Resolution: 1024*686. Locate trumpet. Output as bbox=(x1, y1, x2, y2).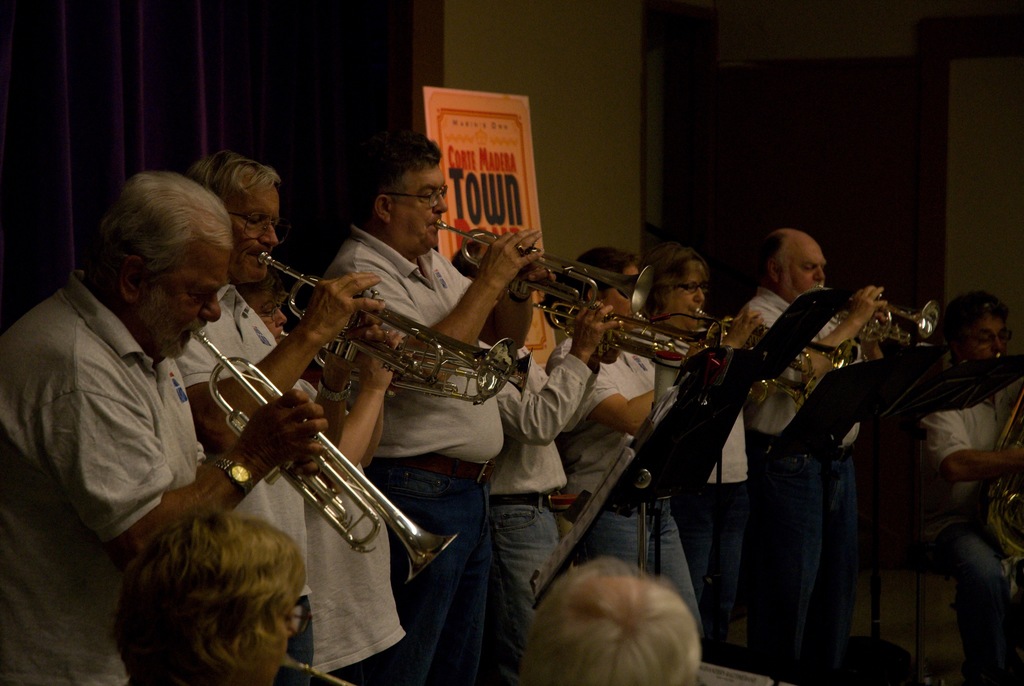
bbox=(426, 218, 659, 331).
